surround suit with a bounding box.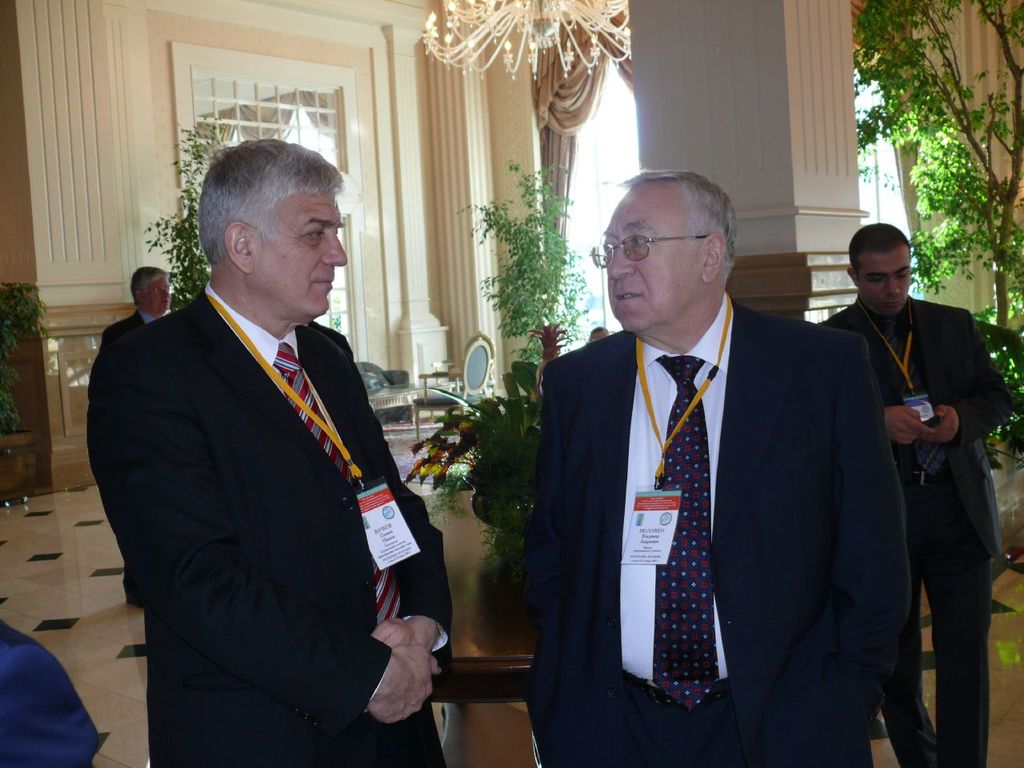
{"x1": 98, "y1": 305, "x2": 154, "y2": 598}.
